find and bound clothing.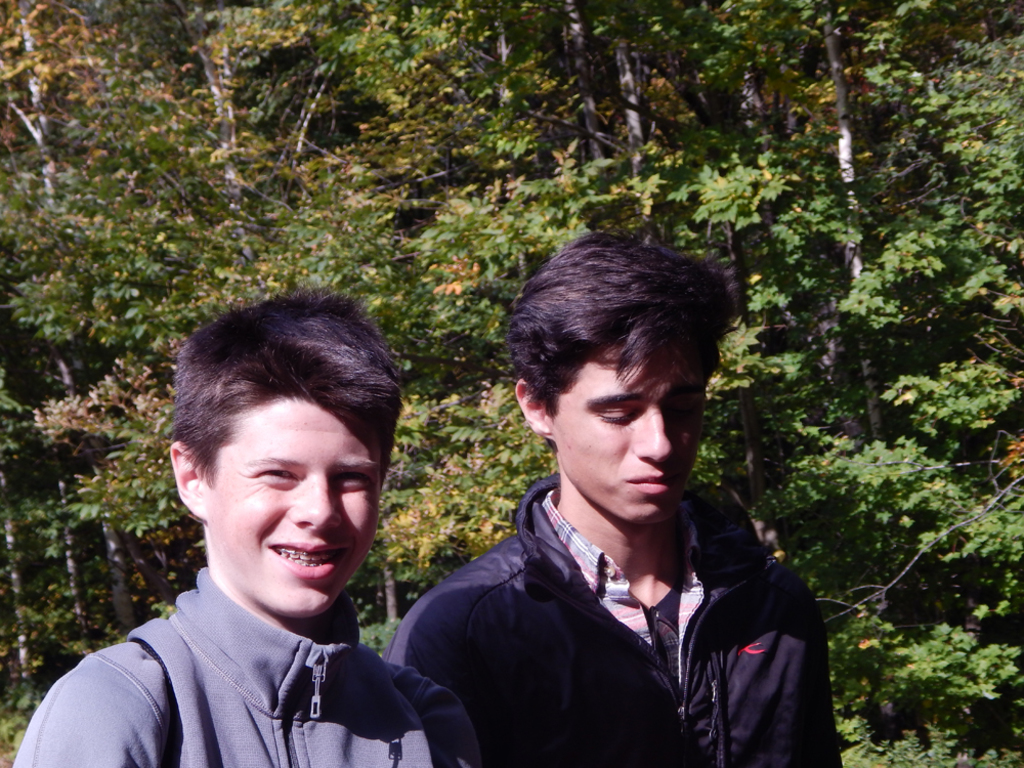
Bound: 395/422/845/767.
